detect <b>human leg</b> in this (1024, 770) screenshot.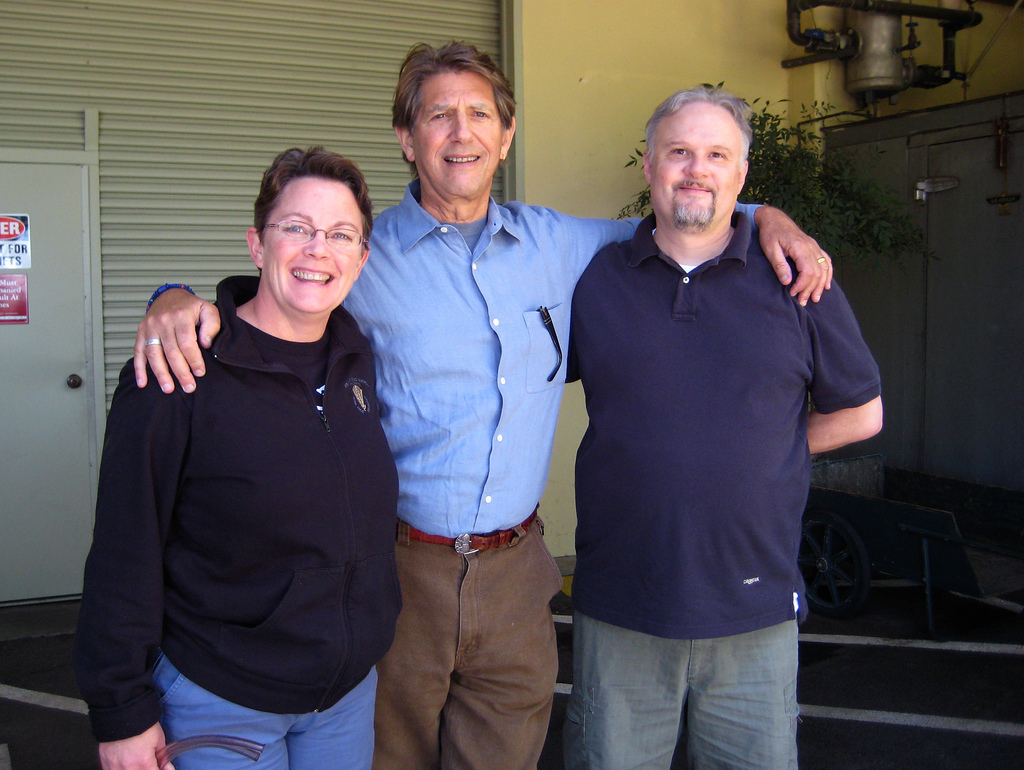
Detection: box(567, 616, 682, 766).
